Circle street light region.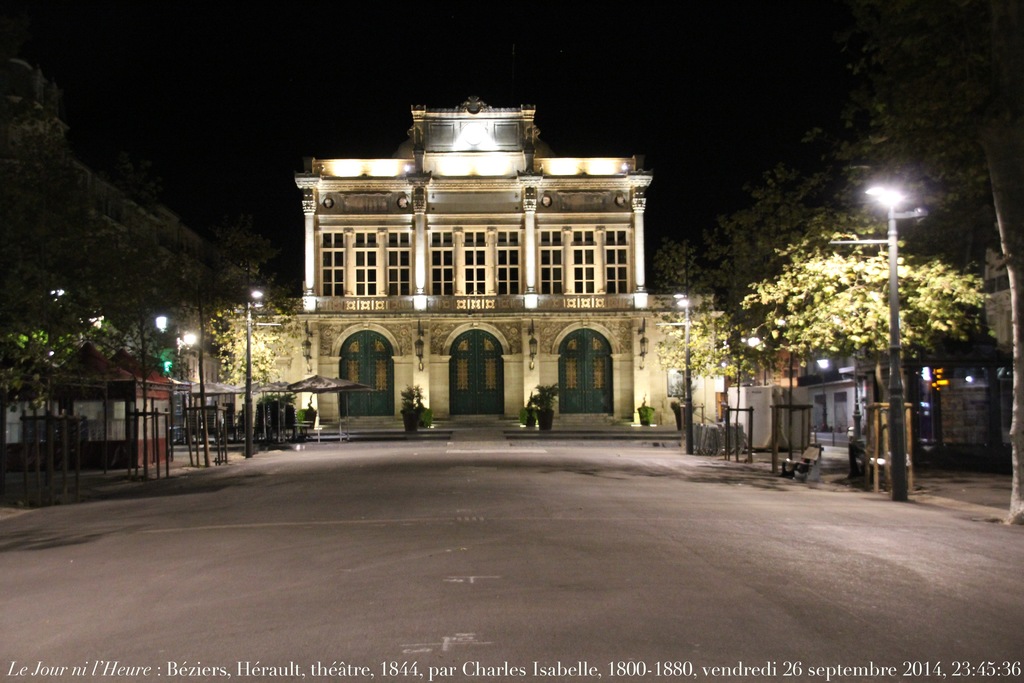
Region: select_region(147, 311, 197, 358).
